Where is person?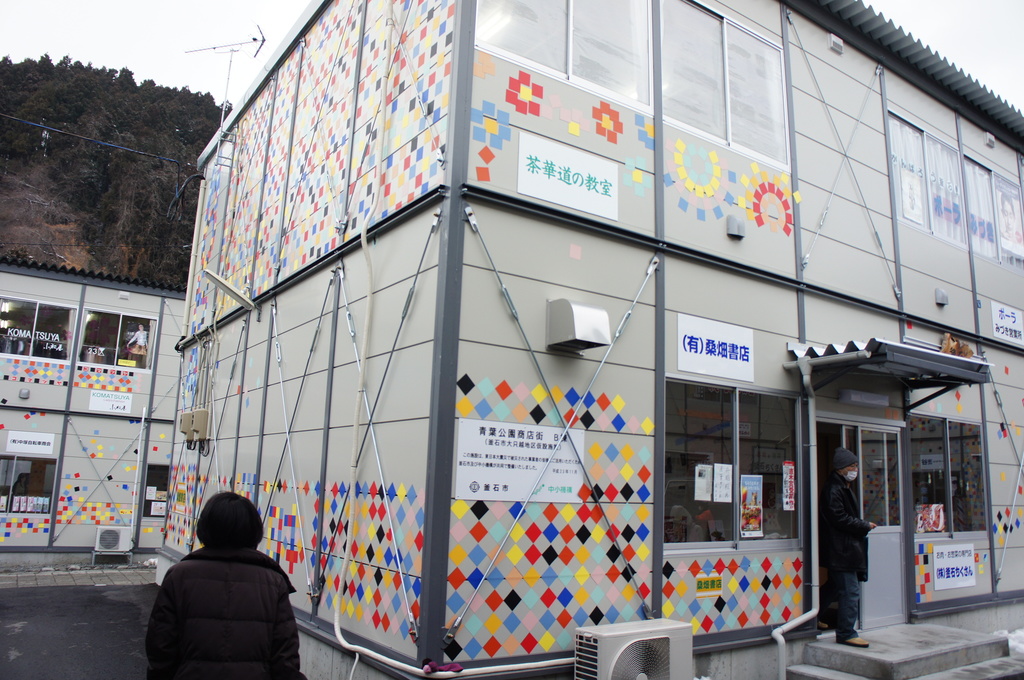
(127, 323, 150, 368).
